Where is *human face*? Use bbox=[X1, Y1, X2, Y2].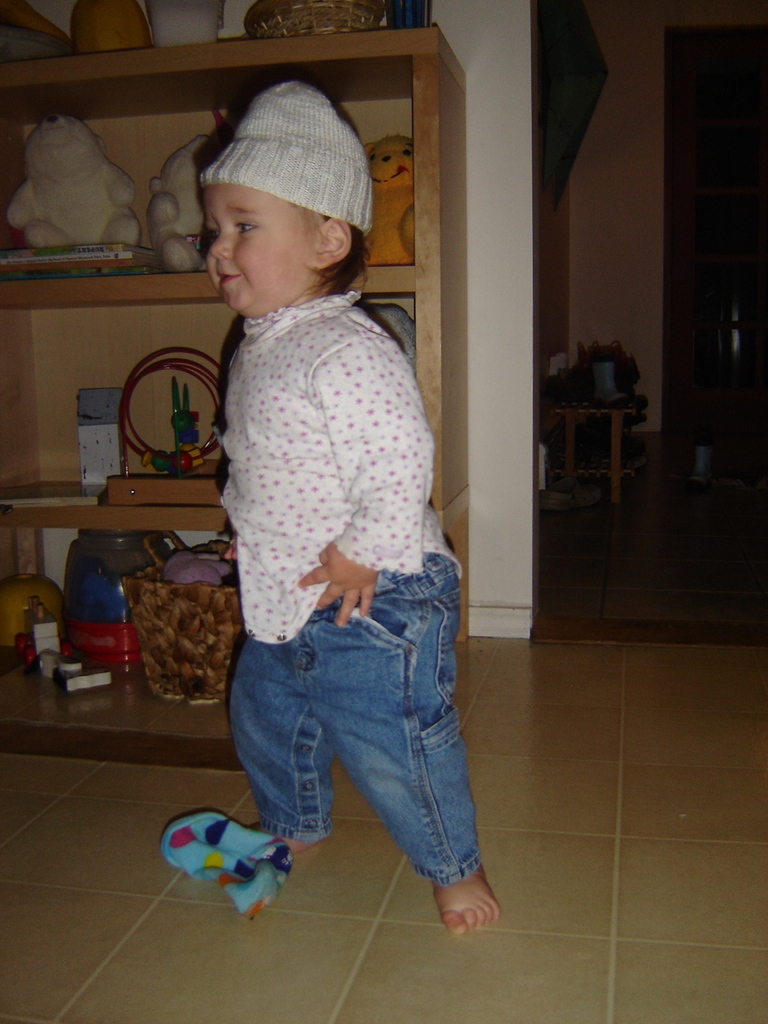
bbox=[202, 181, 326, 314].
